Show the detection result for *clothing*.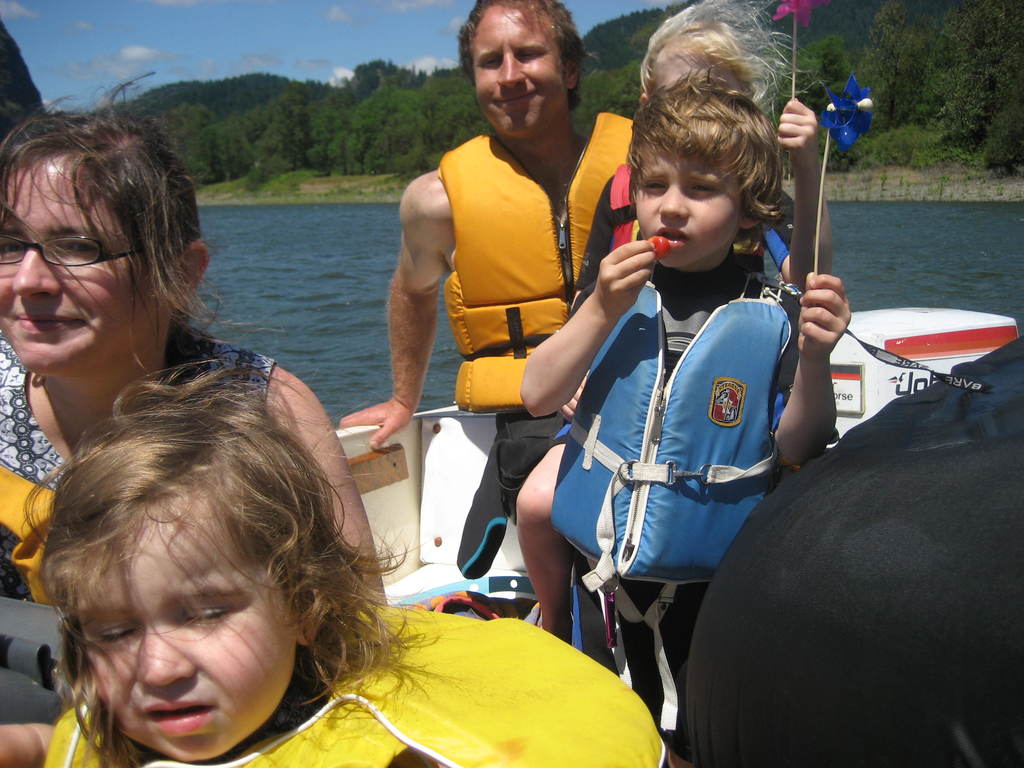
crop(684, 337, 1023, 767).
